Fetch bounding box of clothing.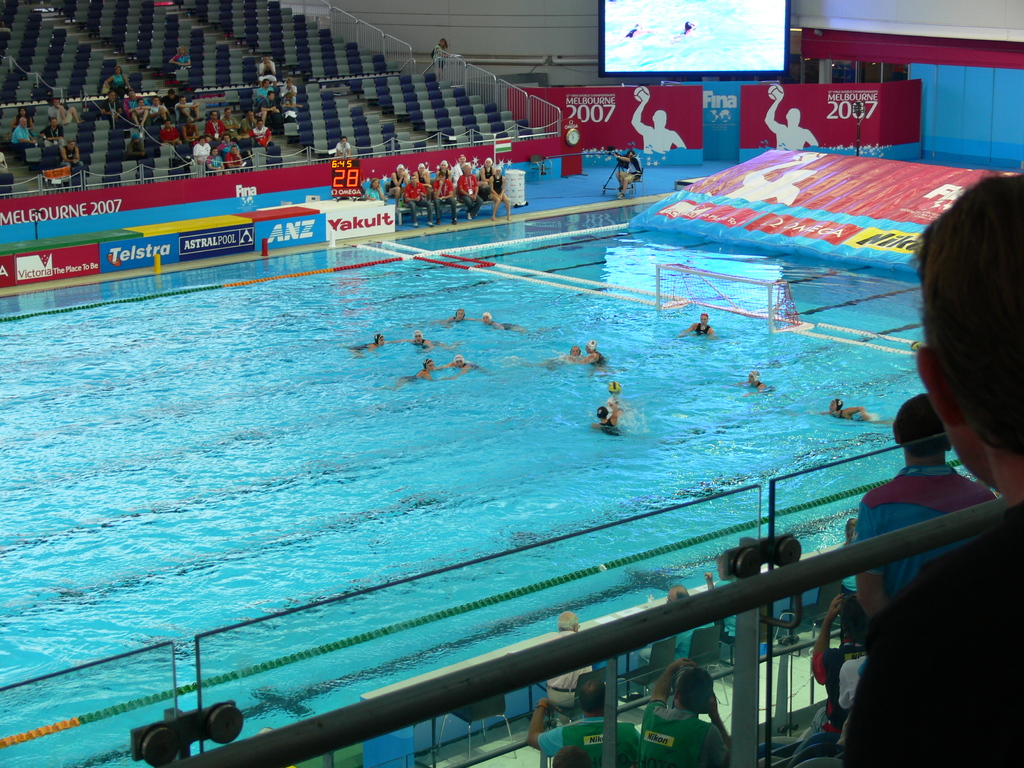
Bbox: {"left": 175, "top": 53, "right": 191, "bottom": 63}.
